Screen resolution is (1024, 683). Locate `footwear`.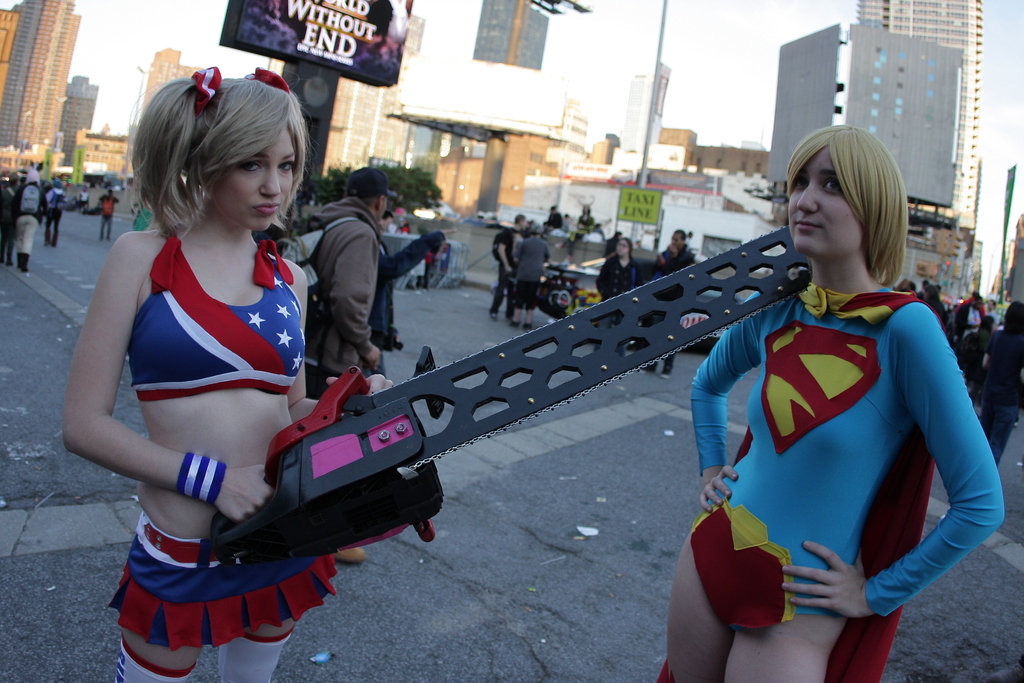
bbox=[8, 241, 15, 263].
